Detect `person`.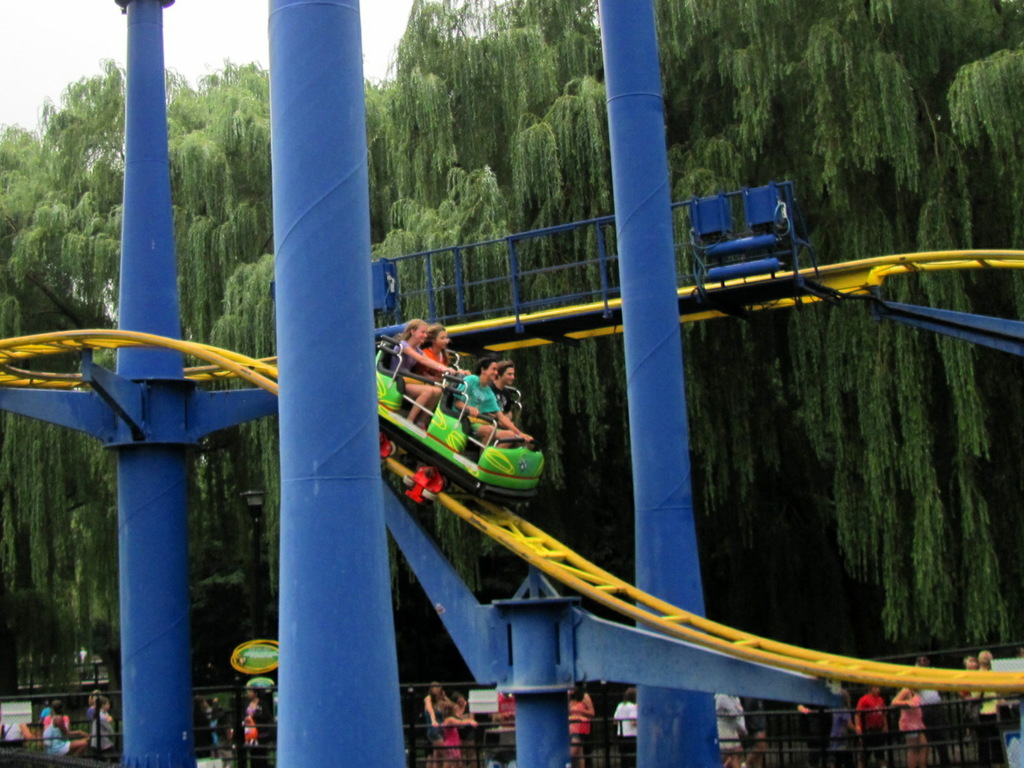
Detected at l=191, t=692, r=216, b=754.
